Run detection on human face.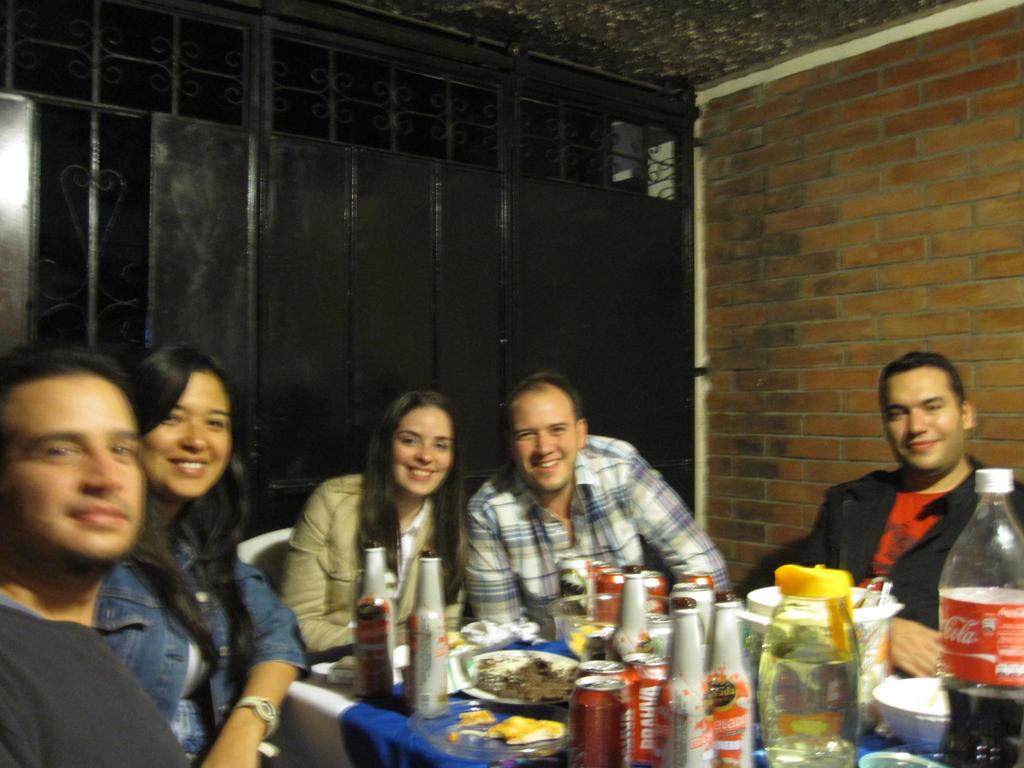
Result: left=5, top=363, right=143, bottom=560.
